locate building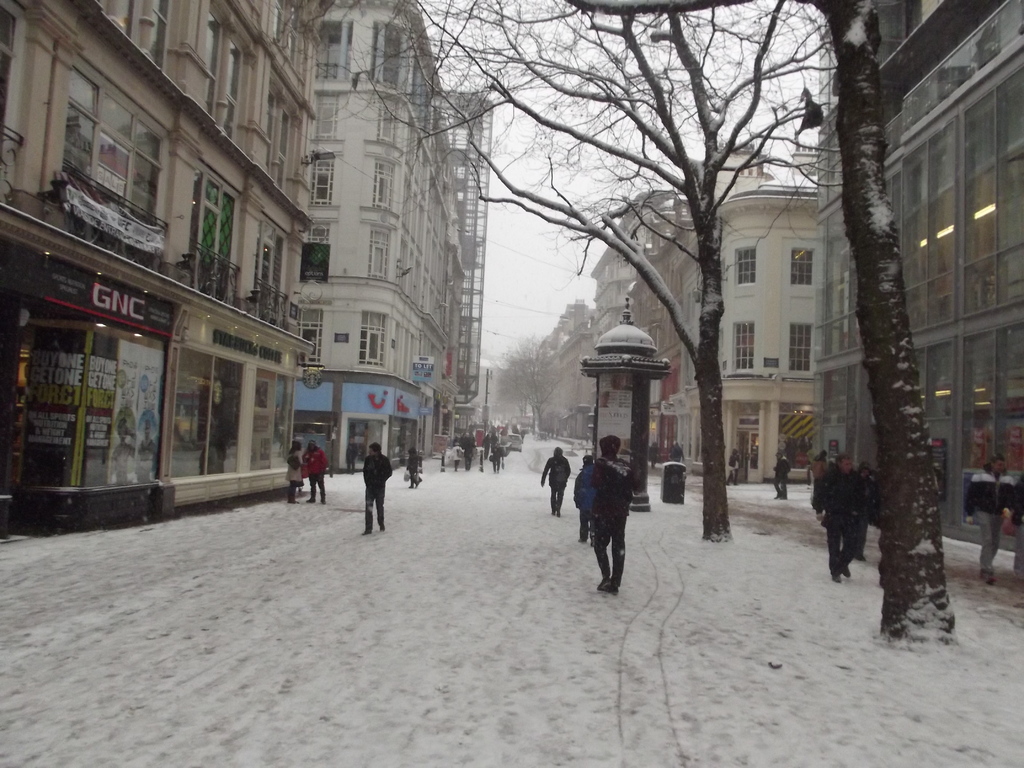
box(573, 183, 824, 486)
